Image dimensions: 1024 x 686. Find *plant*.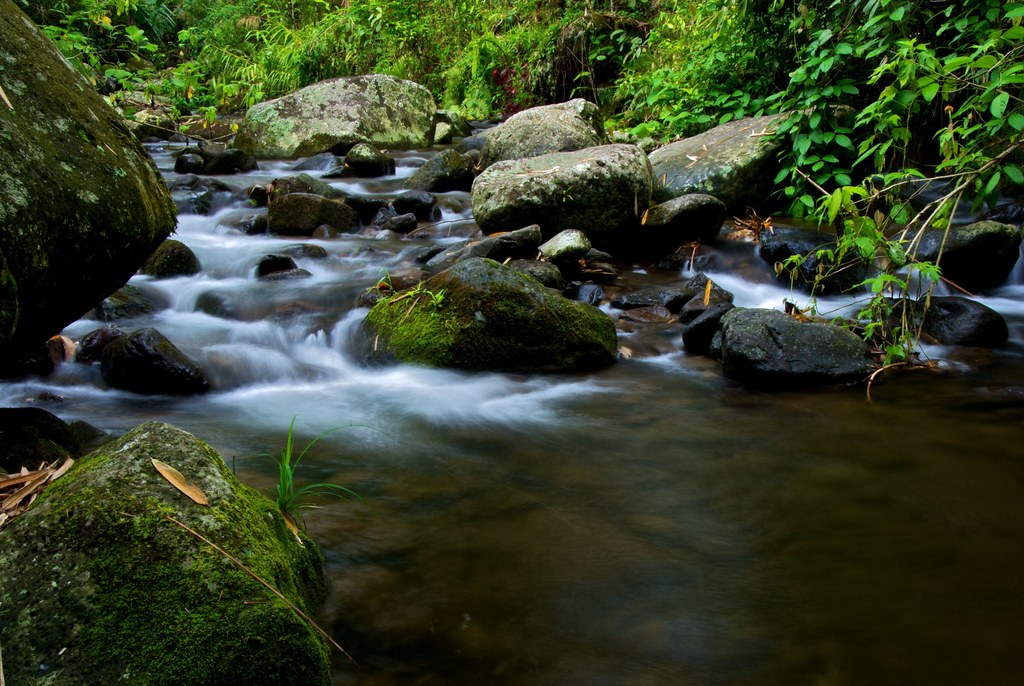
rect(590, 314, 614, 347).
